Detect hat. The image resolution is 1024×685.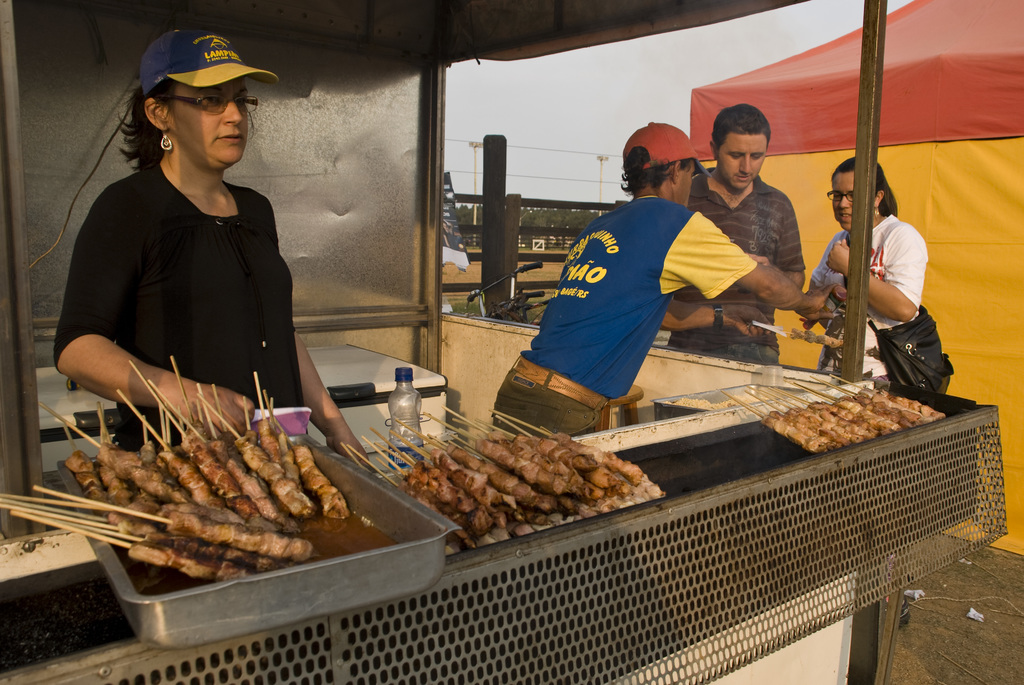
bbox=[134, 35, 278, 97].
